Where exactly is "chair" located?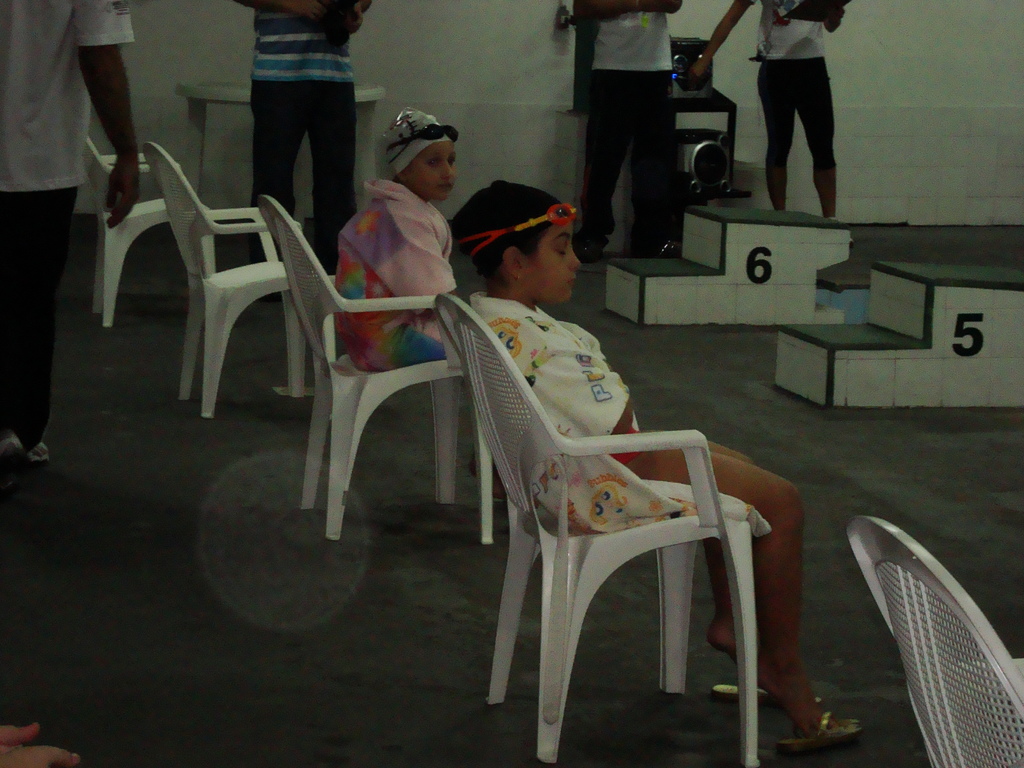
Its bounding box is <region>79, 134, 216, 330</region>.
